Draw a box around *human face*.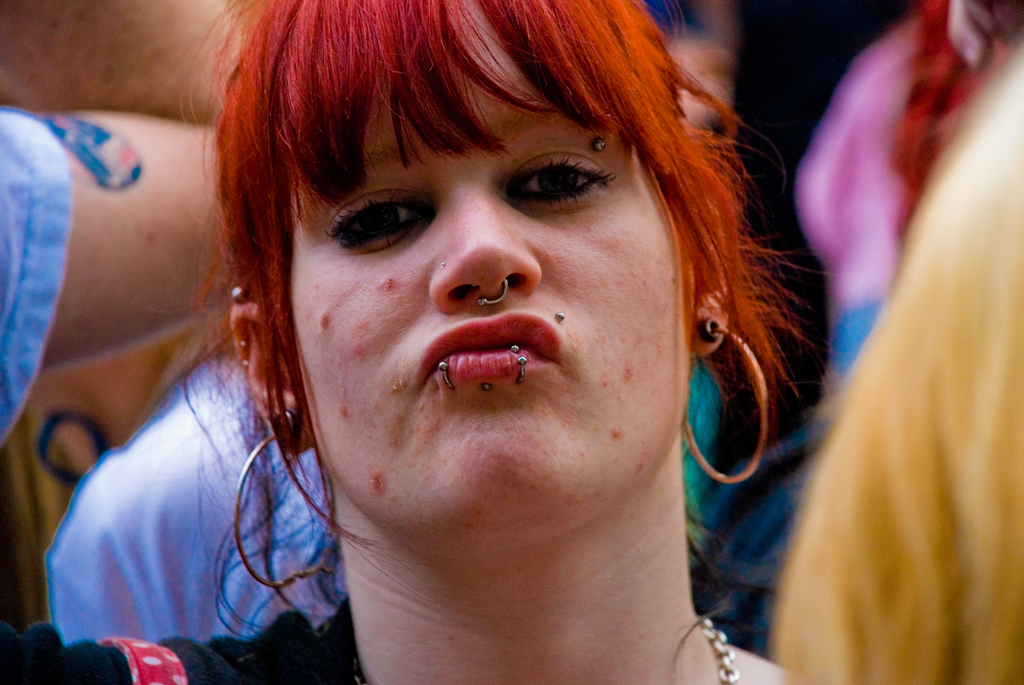
295:0:689:535.
